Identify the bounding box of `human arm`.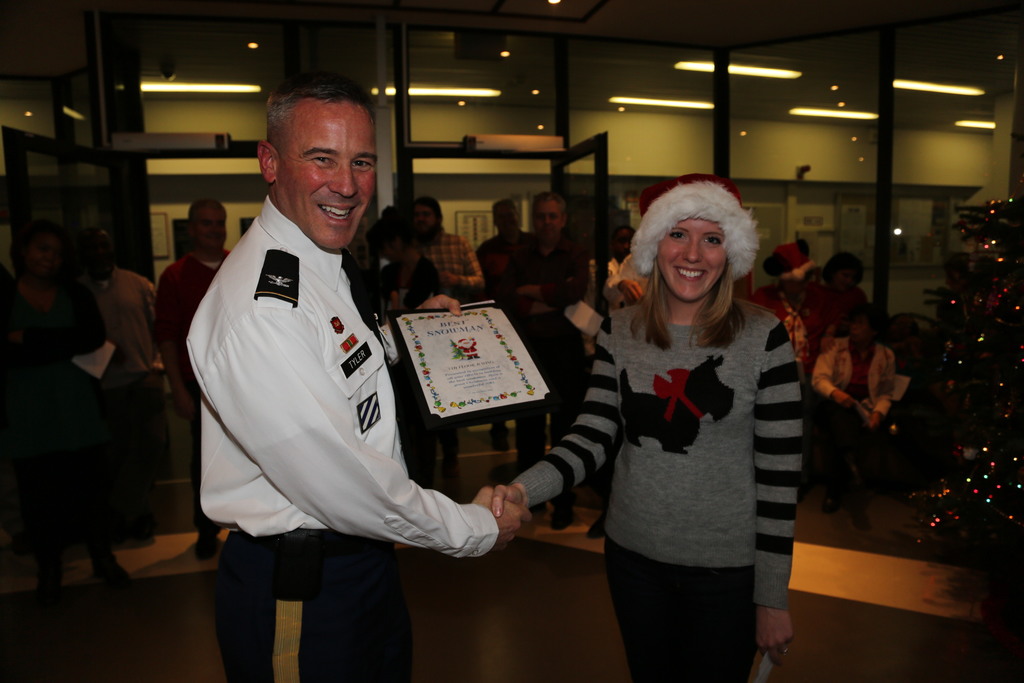
[0, 288, 35, 410].
